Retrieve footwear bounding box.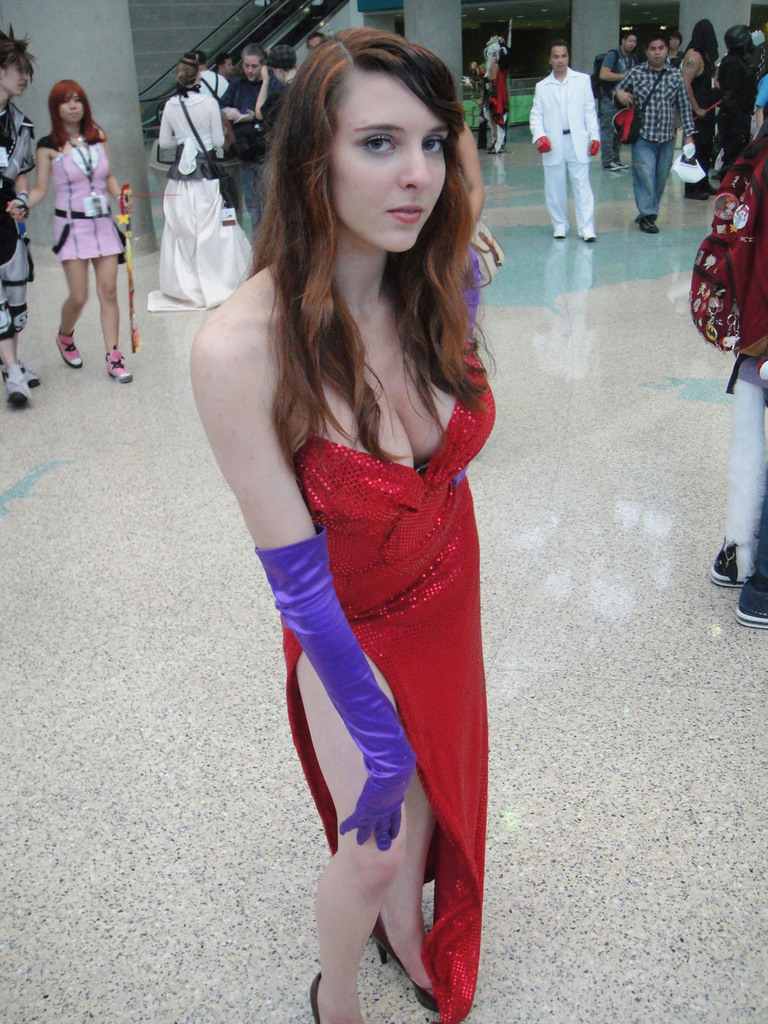
Bounding box: 576:225:596:244.
